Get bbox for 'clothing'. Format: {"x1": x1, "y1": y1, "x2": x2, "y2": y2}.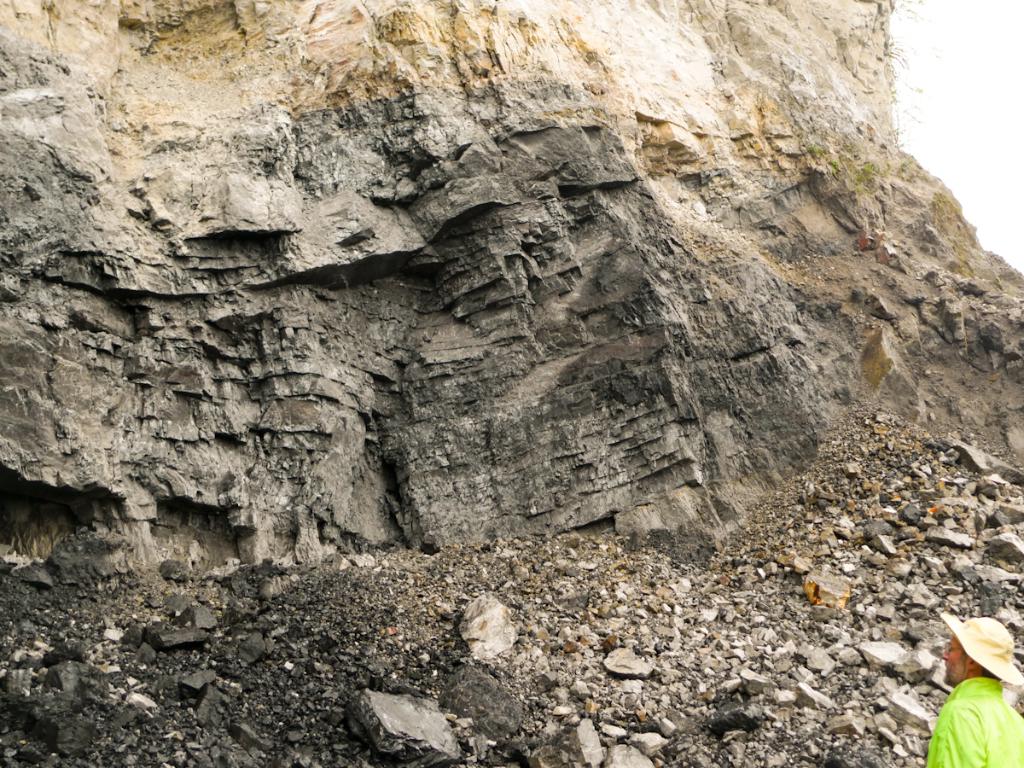
{"x1": 918, "y1": 669, "x2": 1023, "y2": 764}.
